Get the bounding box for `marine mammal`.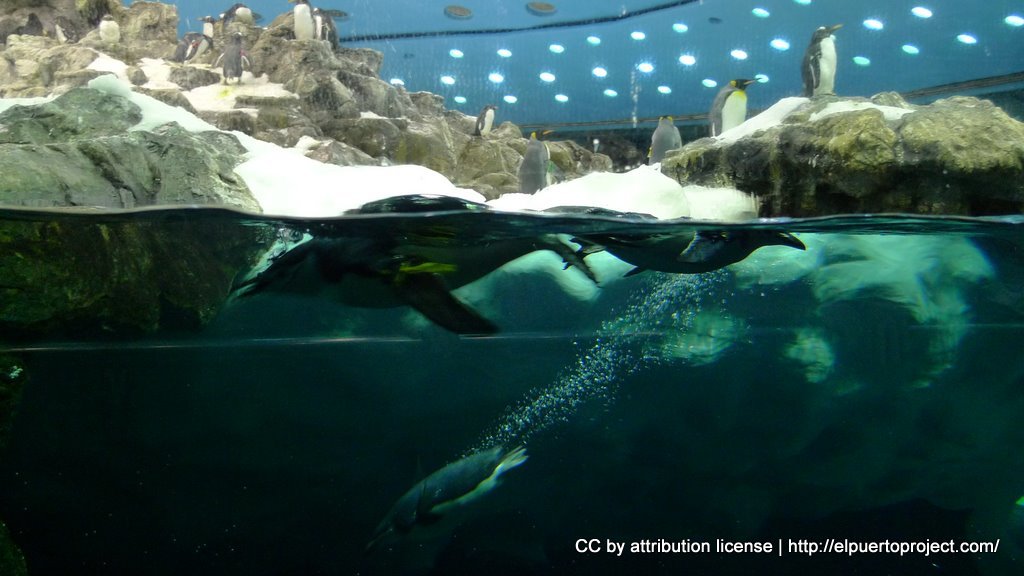
(left=799, top=23, right=842, bottom=96).
